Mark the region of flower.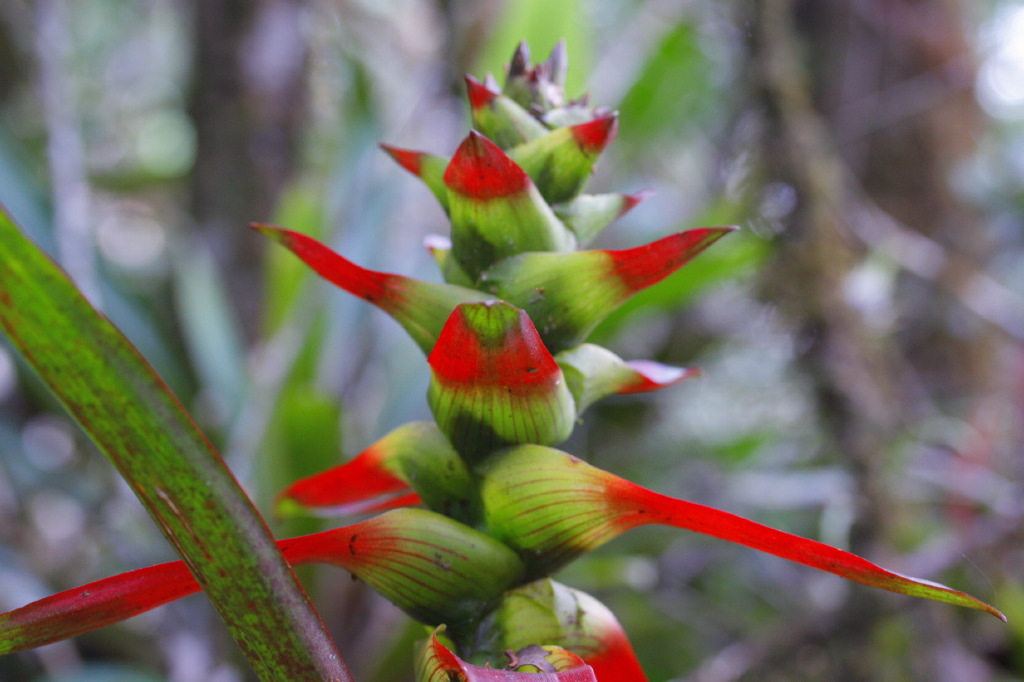
Region: Rect(0, 503, 396, 660).
